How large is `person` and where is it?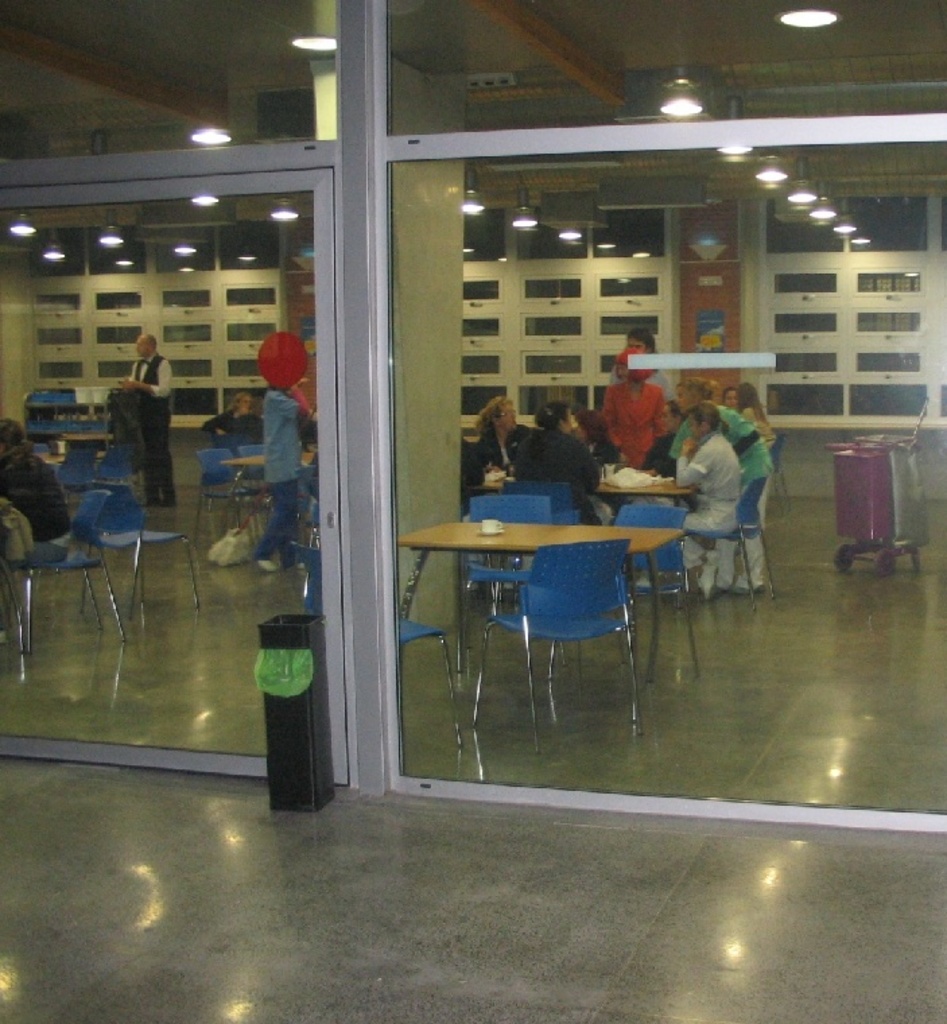
Bounding box: box(253, 362, 325, 577).
